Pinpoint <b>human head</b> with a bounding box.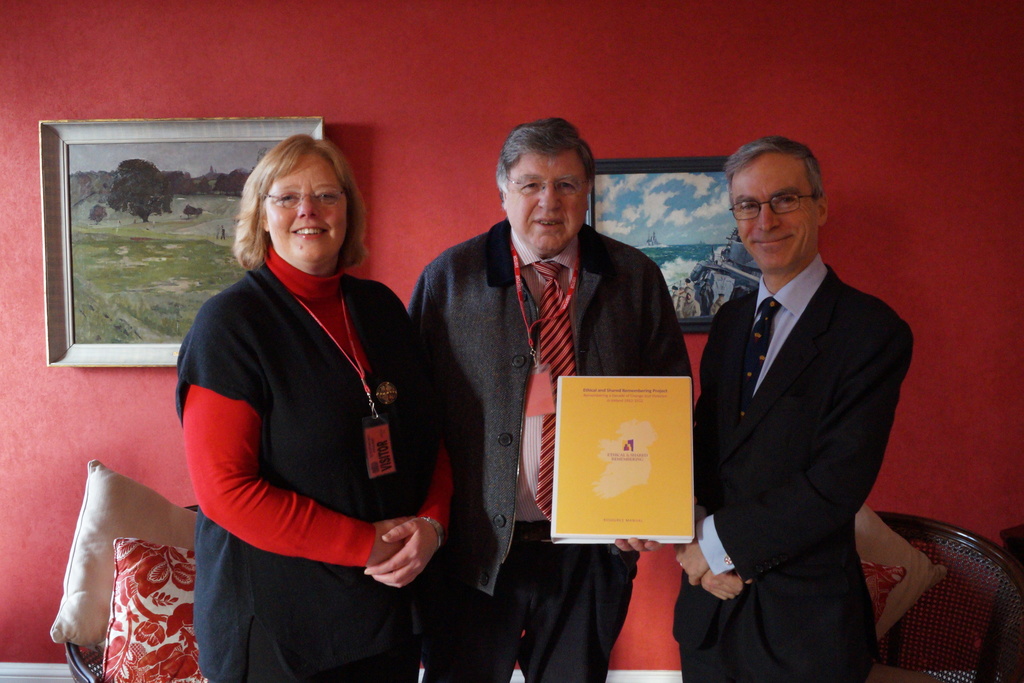
select_region(253, 142, 356, 258).
